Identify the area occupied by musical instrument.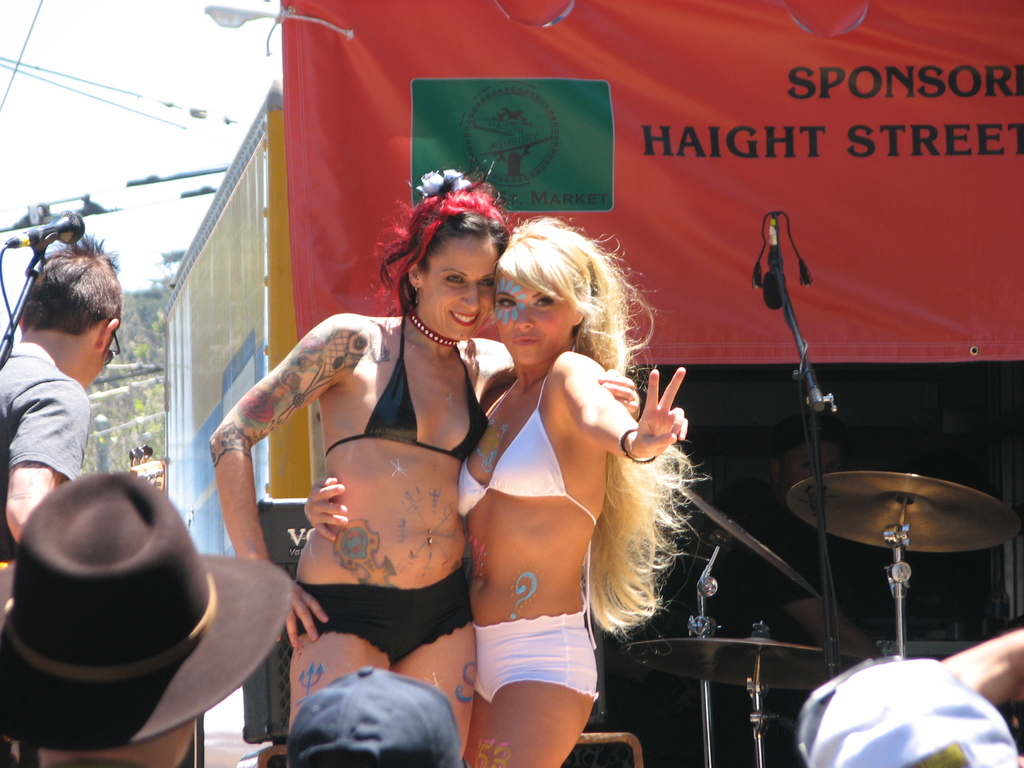
Area: (621,638,875,698).
